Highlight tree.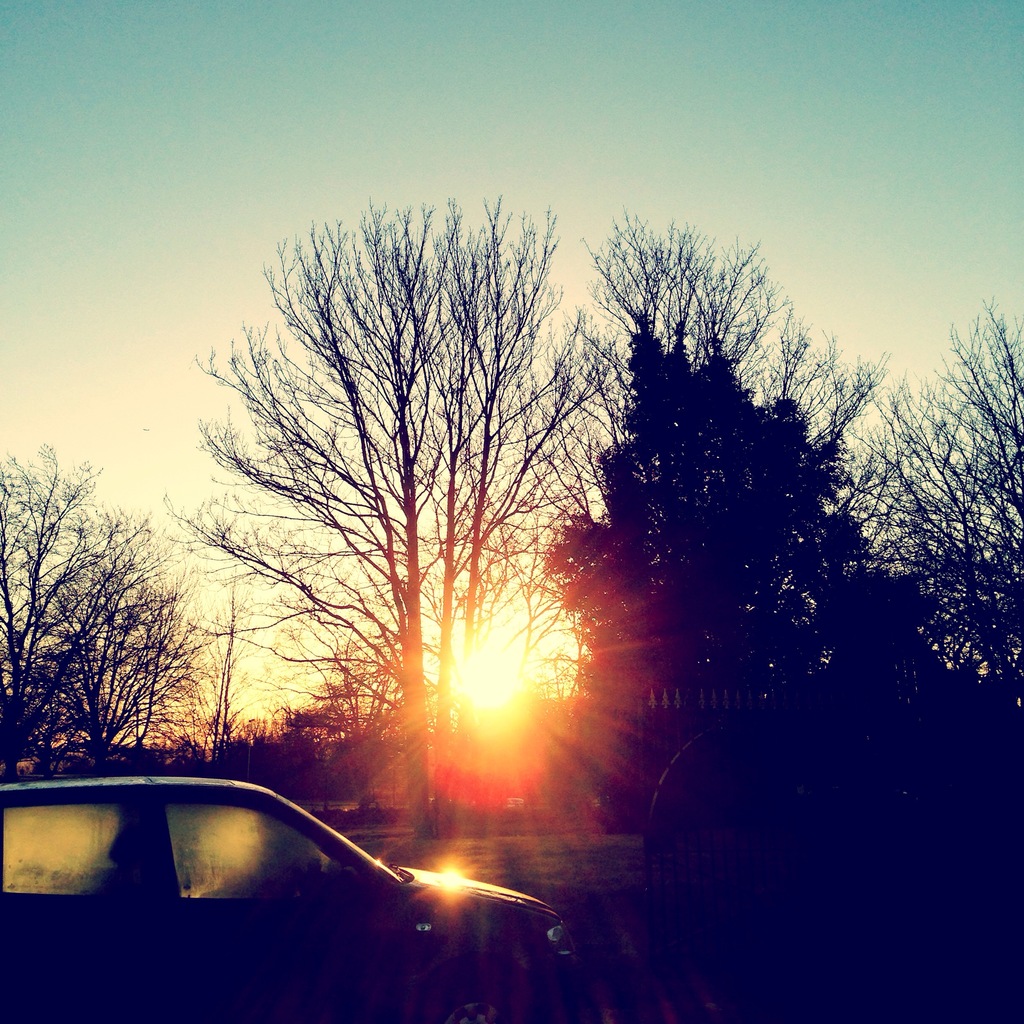
Highlighted region: pyautogui.locateOnScreen(592, 211, 891, 457).
